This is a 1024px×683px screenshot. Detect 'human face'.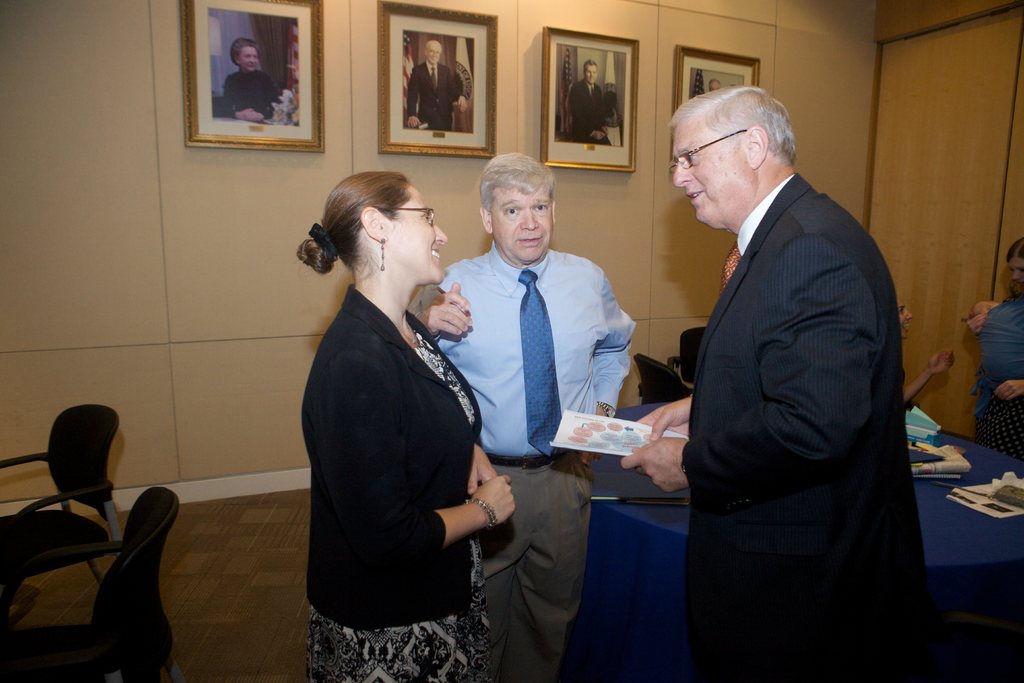
x1=427, y1=42, x2=441, y2=56.
